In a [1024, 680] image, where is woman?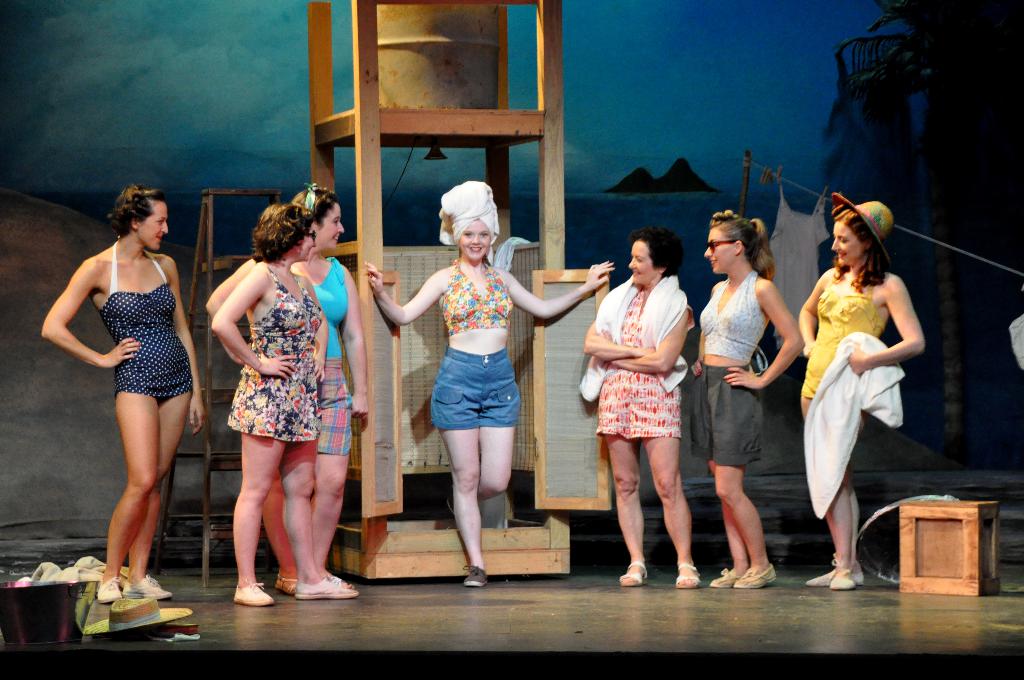
BBox(797, 193, 927, 590).
